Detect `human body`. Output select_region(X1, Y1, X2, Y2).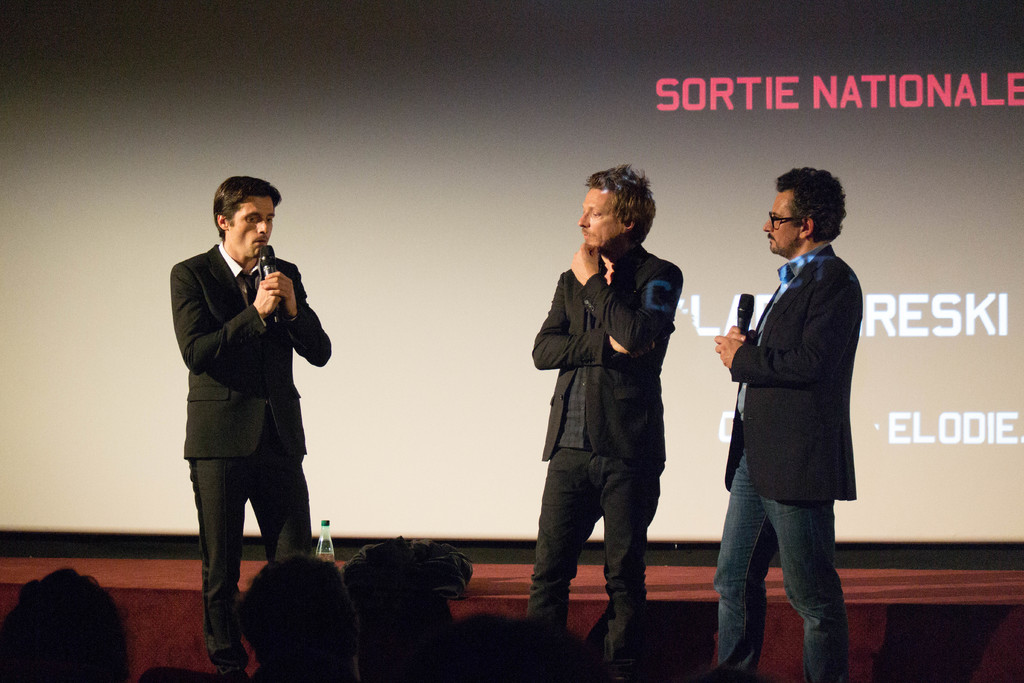
select_region(704, 147, 849, 662).
